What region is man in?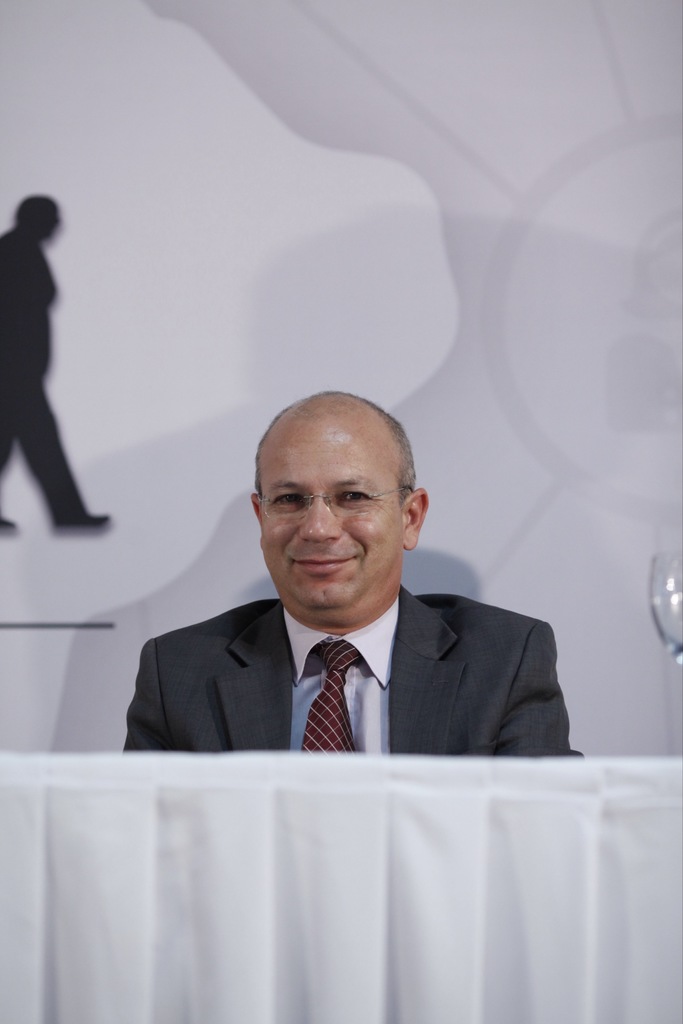
(126,416,590,765).
